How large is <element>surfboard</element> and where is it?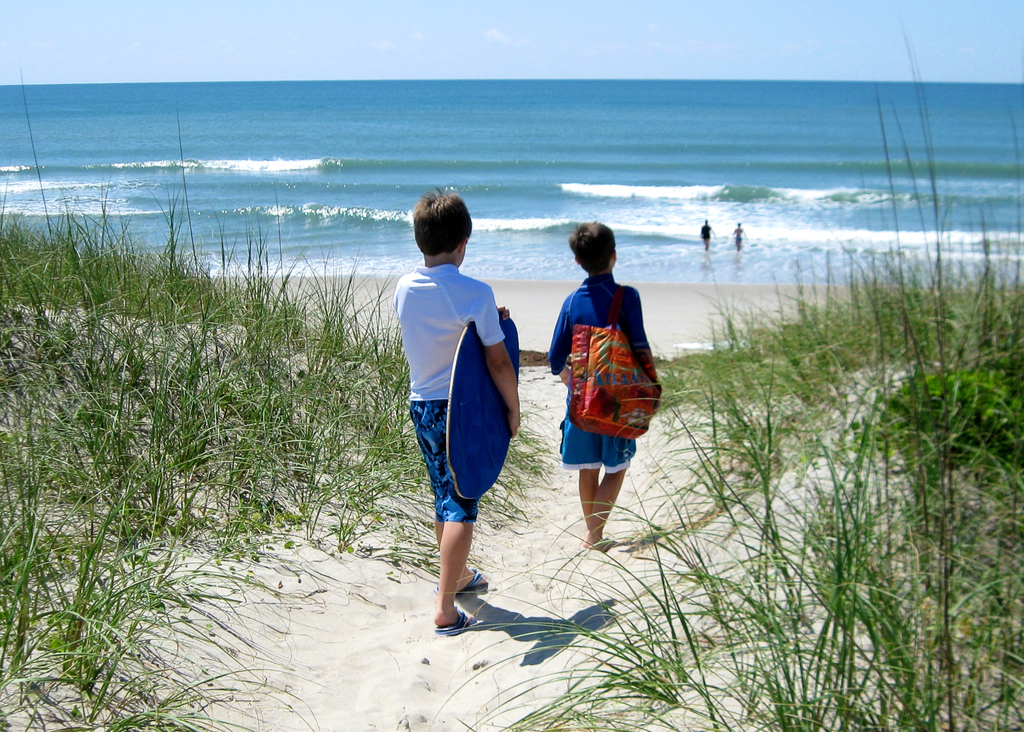
Bounding box: box=[444, 315, 522, 503].
